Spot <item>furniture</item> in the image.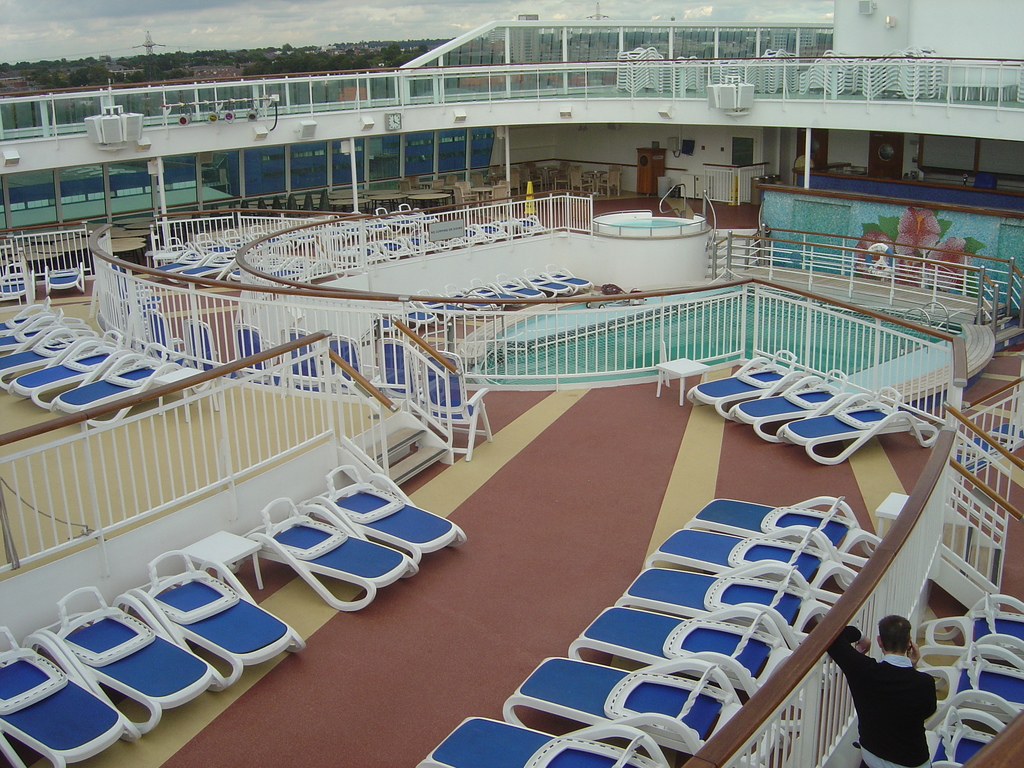
<item>furniture</item> found at {"left": 412, "top": 716, "right": 683, "bottom": 767}.
